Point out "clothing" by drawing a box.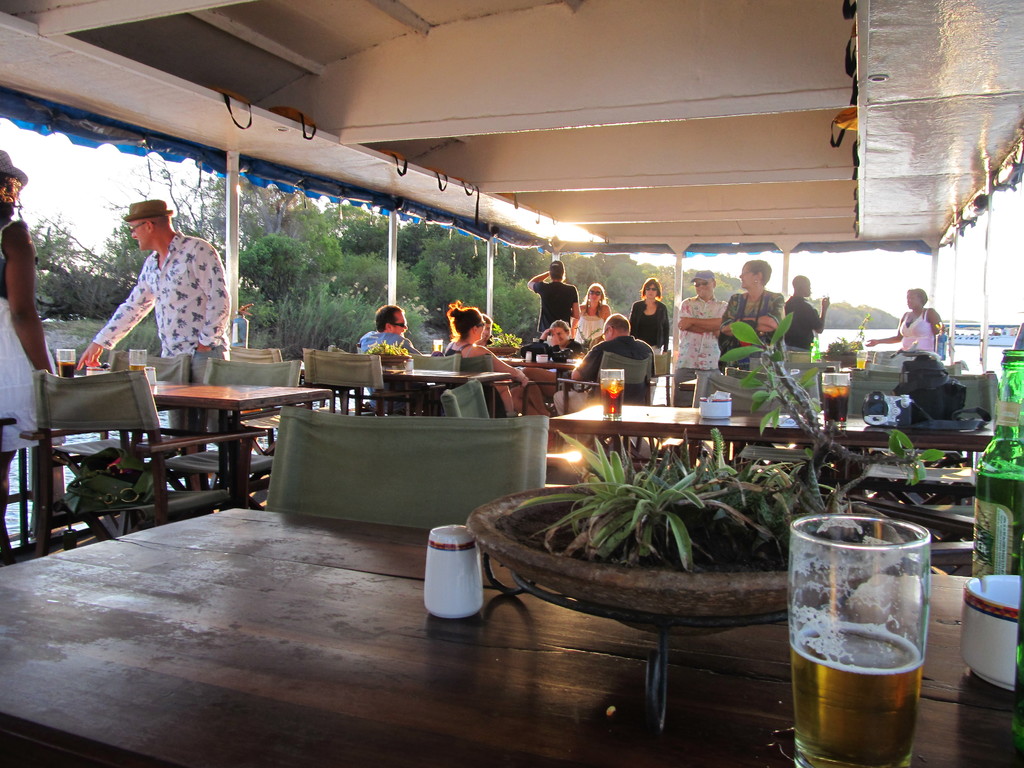
{"x1": 525, "y1": 277, "x2": 580, "y2": 338}.
